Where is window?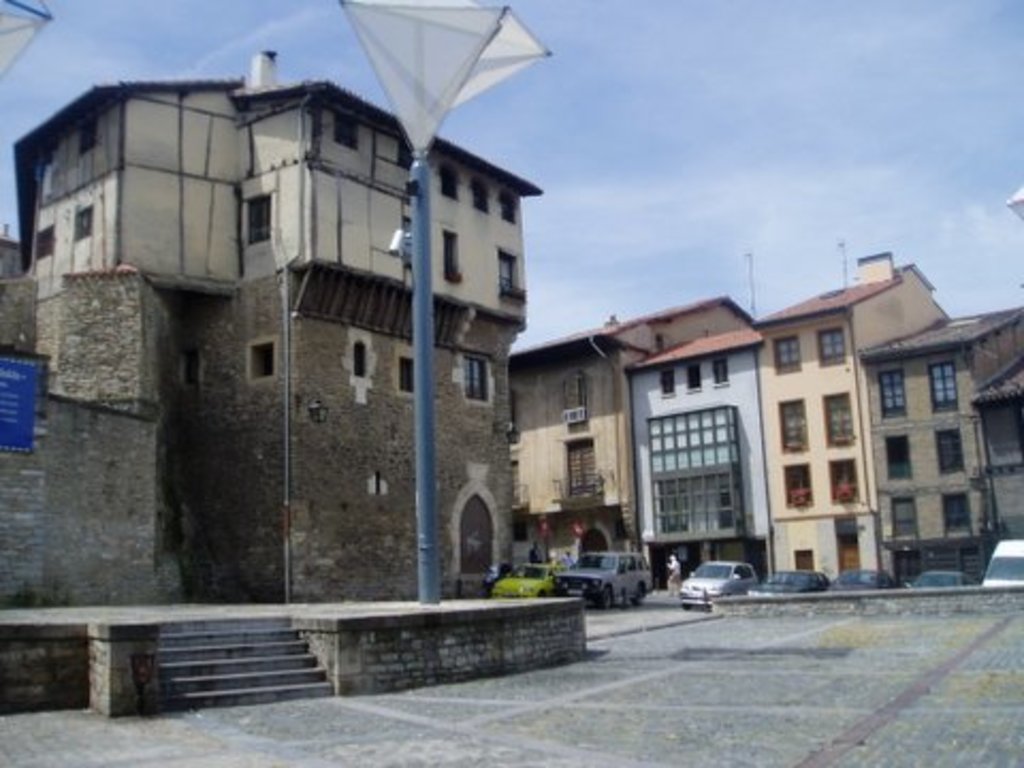
detection(678, 365, 702, 386).
